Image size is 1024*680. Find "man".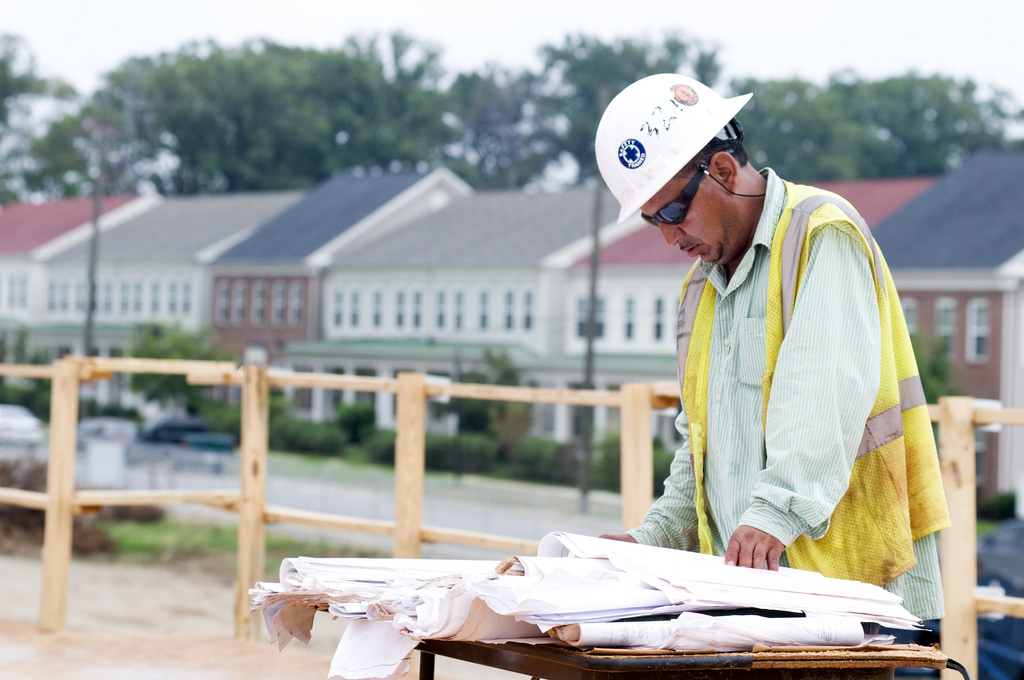
x1=597 y1=82 x2=950 y2=631.
